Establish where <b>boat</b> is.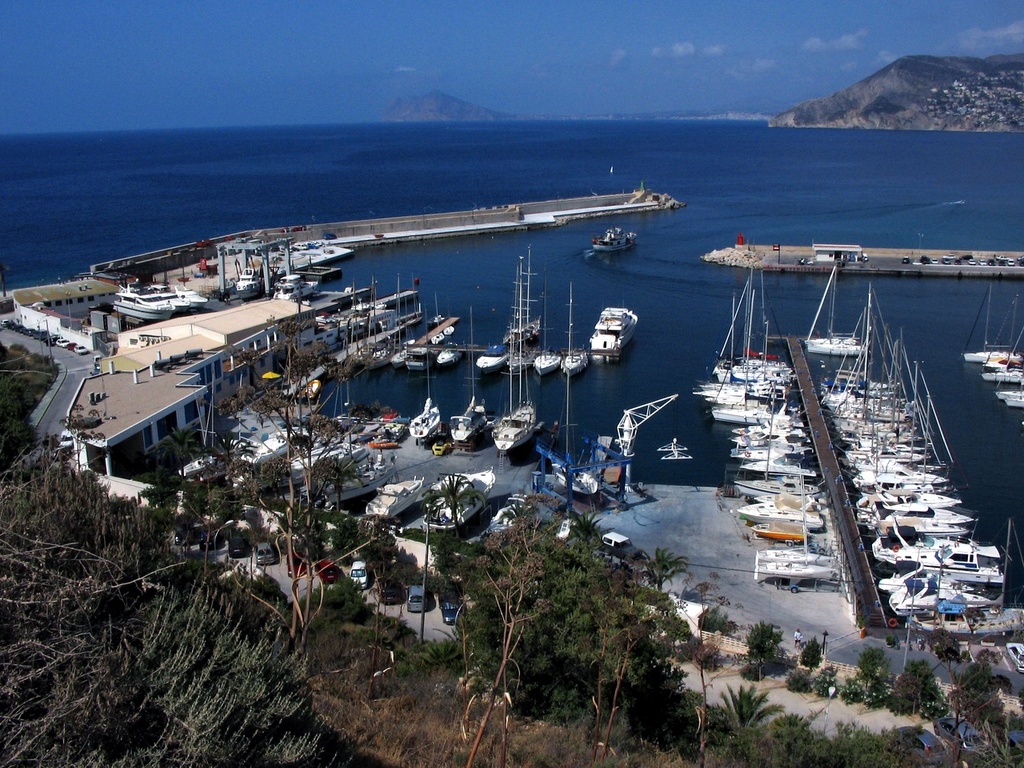
Established at l=270, t=271, r=322, b=303.
